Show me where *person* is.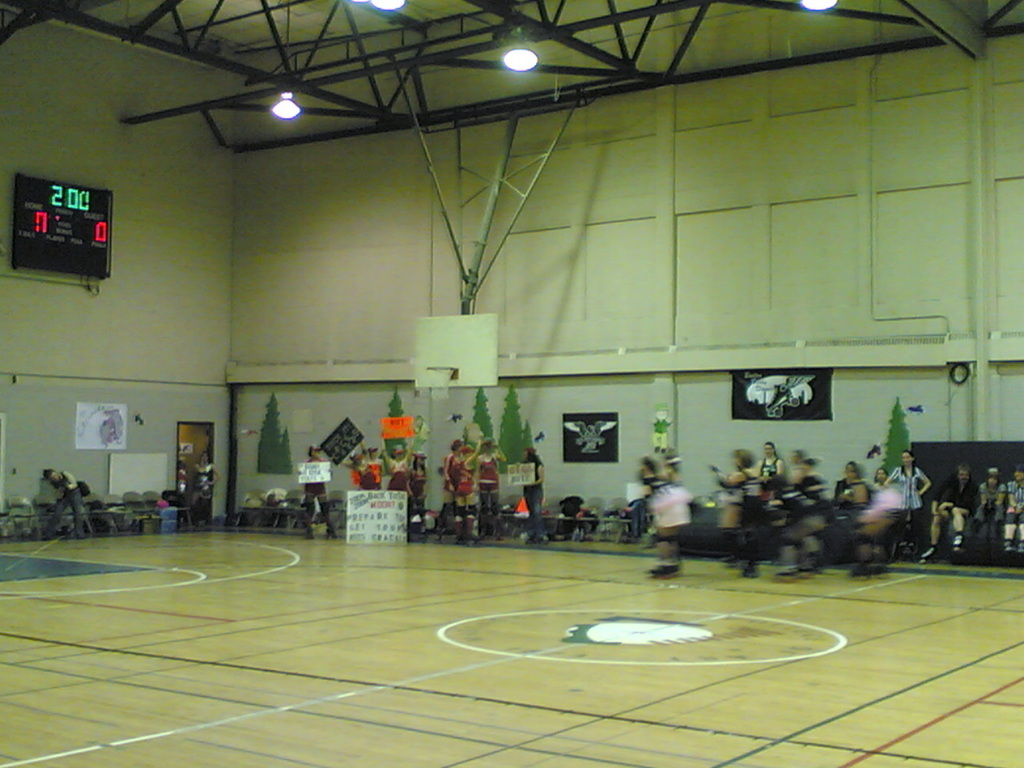
*person* is at (194,450,213,522).
